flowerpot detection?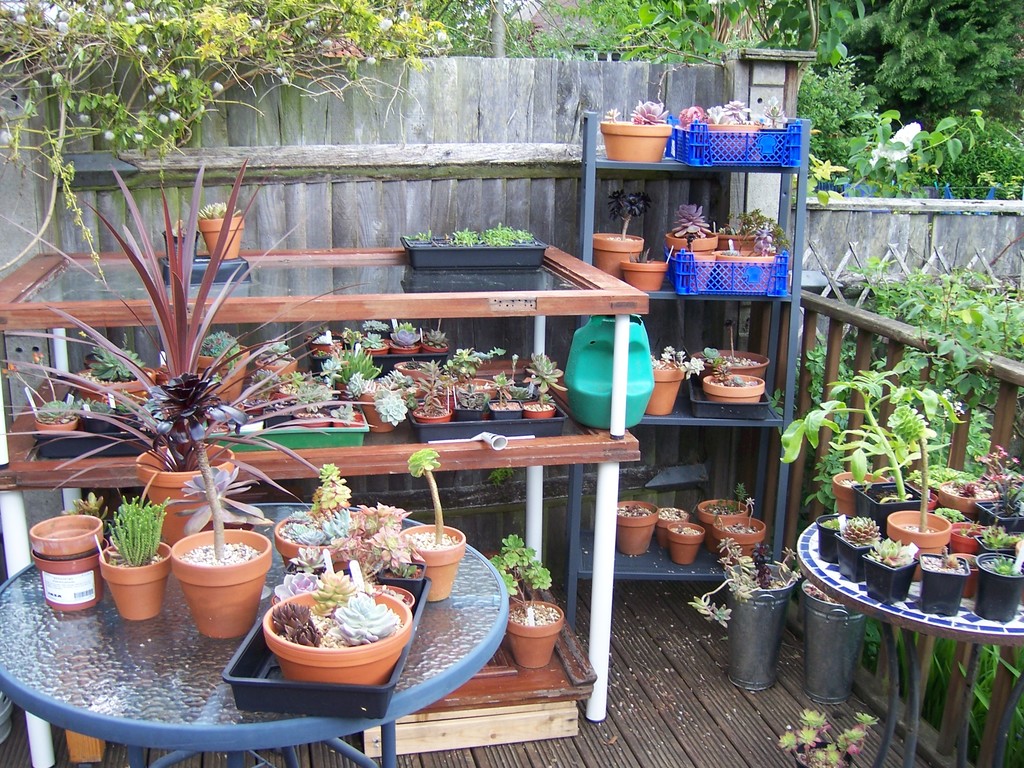
{"x1": 36, "y1": 410, "x2": 81, "y2": 431}
